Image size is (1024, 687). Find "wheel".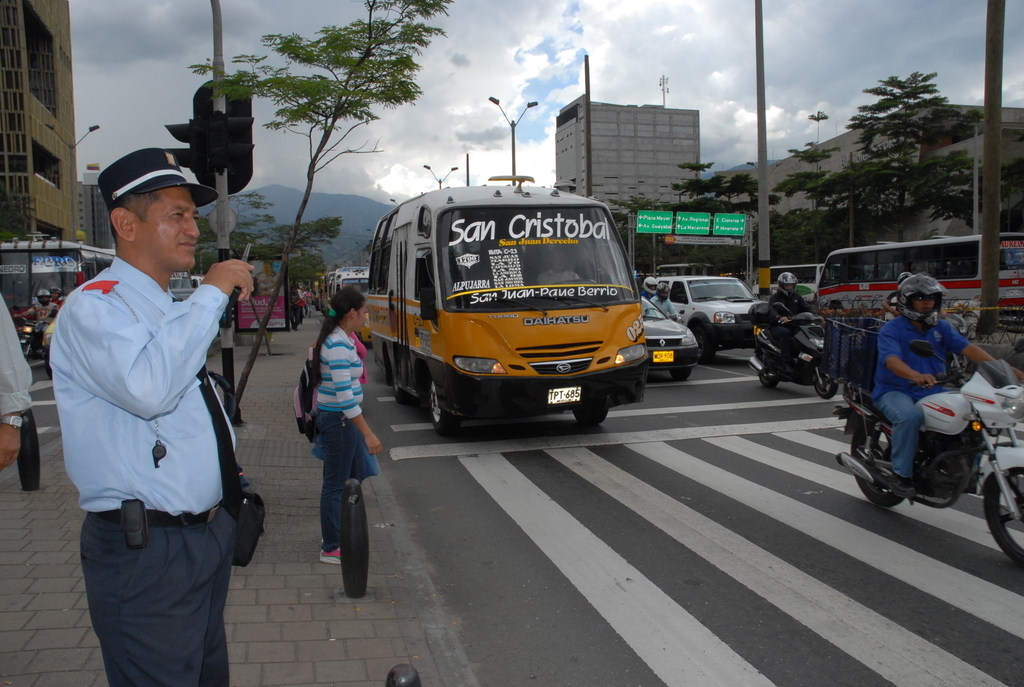
(left=983, top=468, right=1023, bottom=567).
